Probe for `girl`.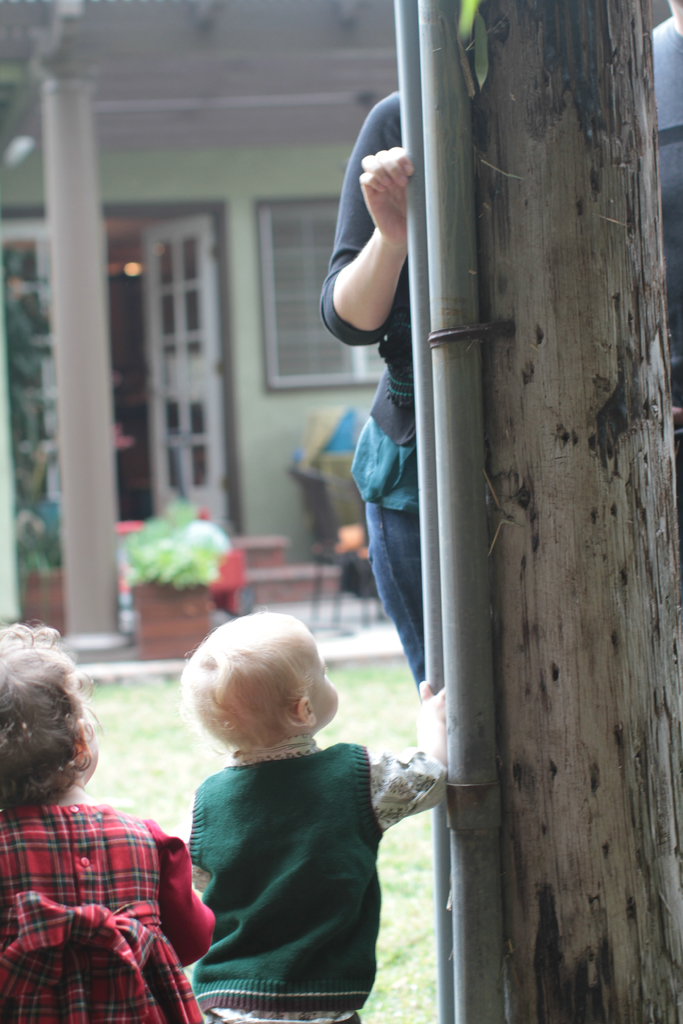
Probe result: [left=0, top=606, right=222, bottom=1023].
